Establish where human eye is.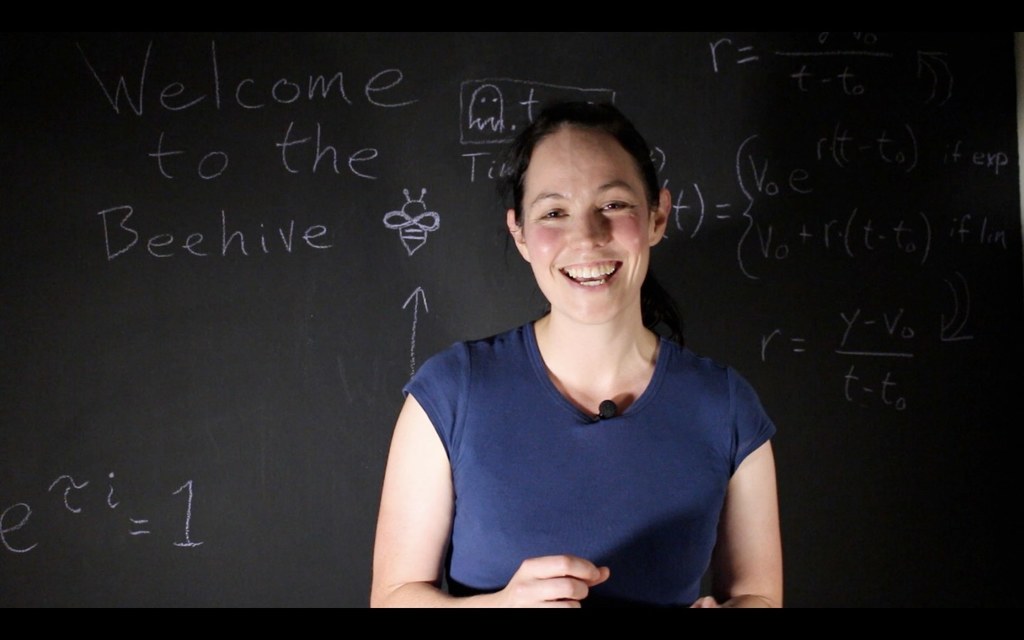
Established at bbox(526, 201, 569, 225).
